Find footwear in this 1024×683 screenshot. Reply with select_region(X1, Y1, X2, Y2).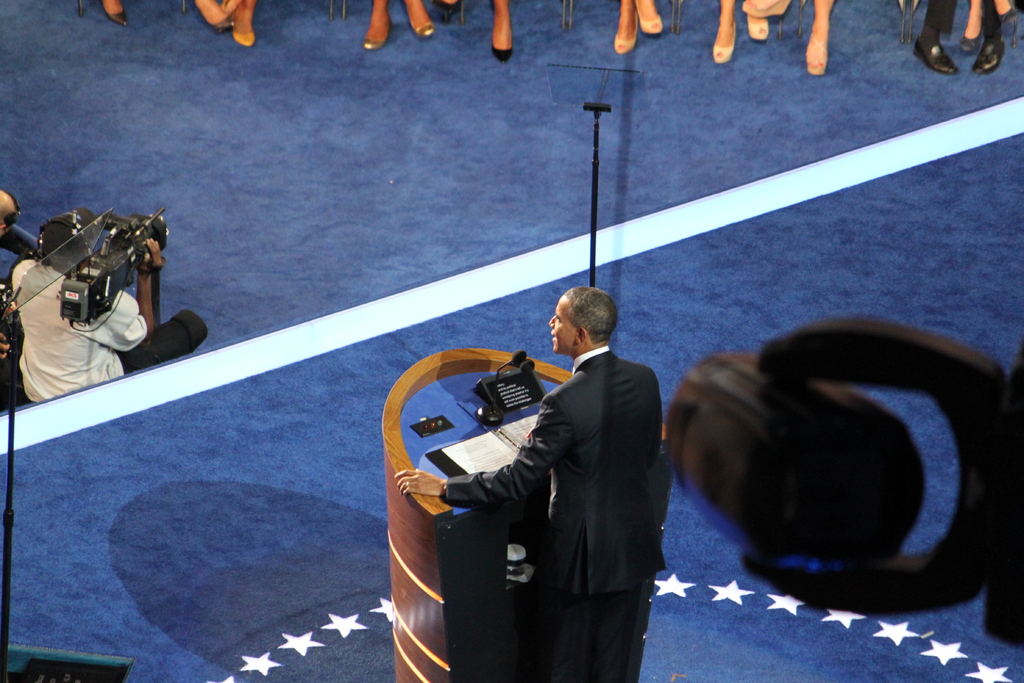
select_region(636, 0, 663, 35).
